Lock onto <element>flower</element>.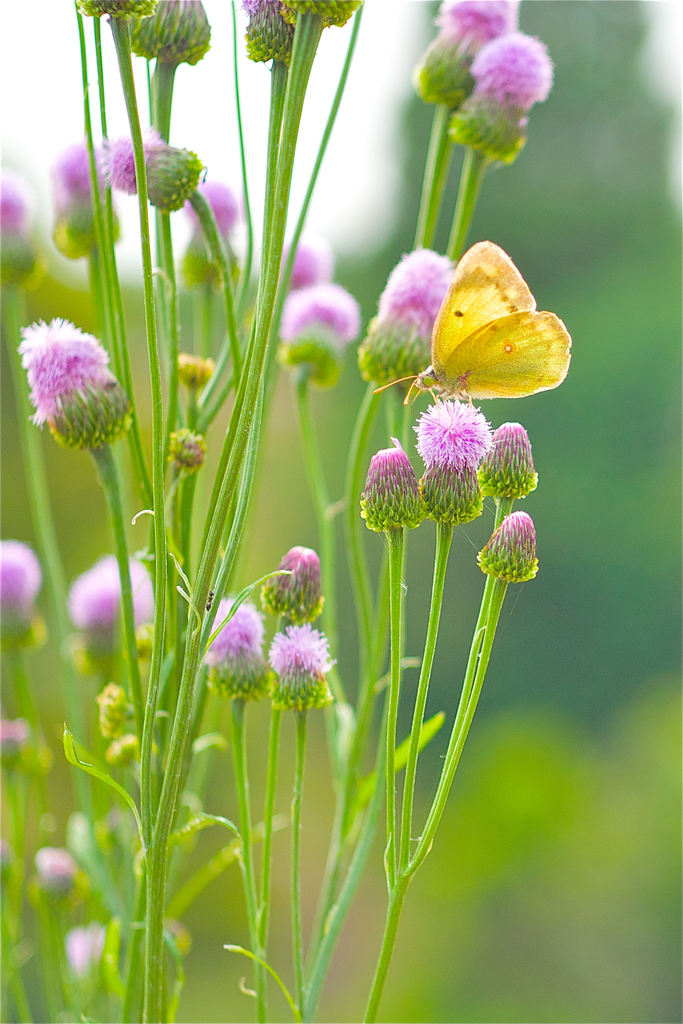
Locked: [35, 843, 79, 875].
